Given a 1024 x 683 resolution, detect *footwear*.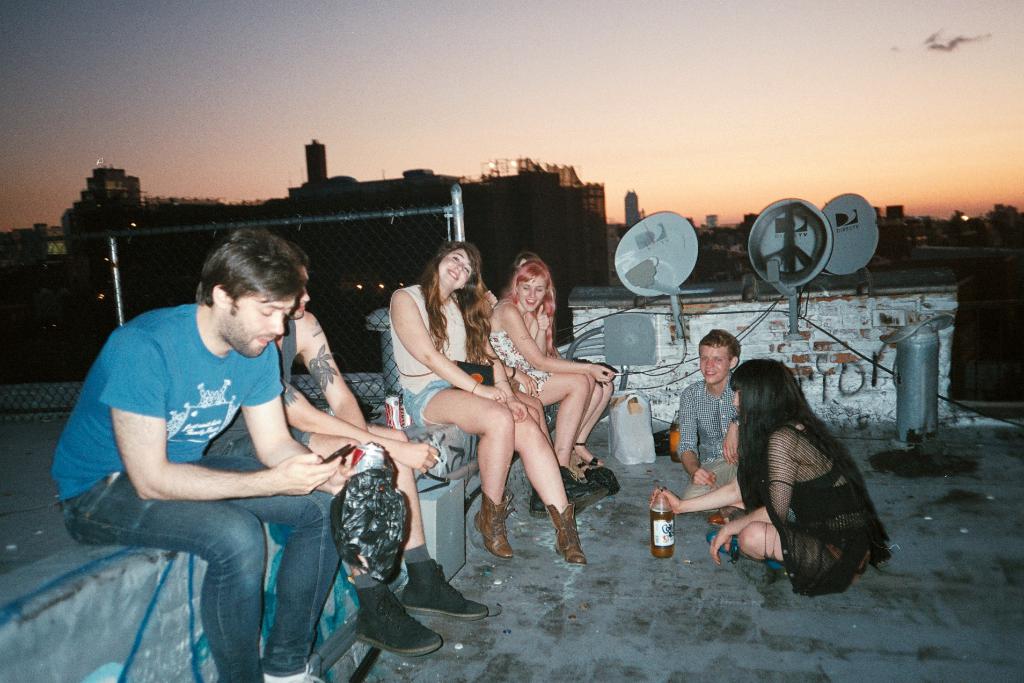
{"left": 697, "top": 525, "right": 780, "bottom": 564}.
